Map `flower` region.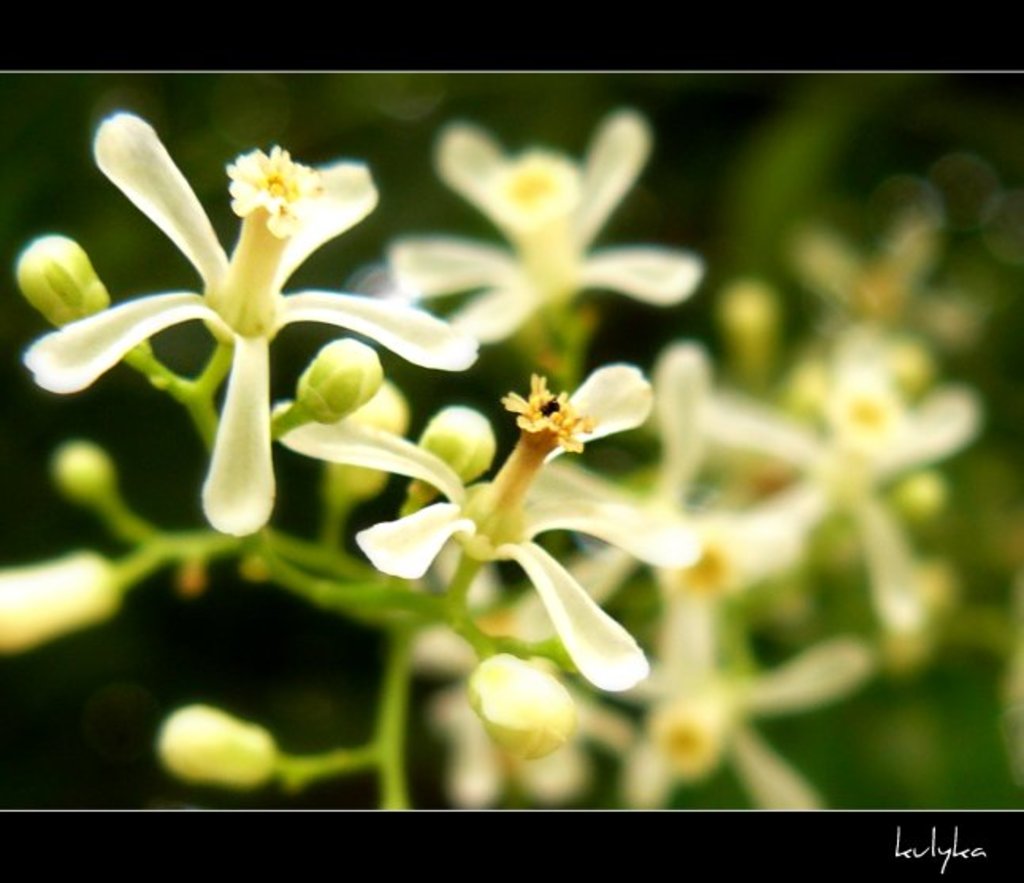
Mapped to {"left": 390, "top": 117, "right": 705, "bottom": 352}.
